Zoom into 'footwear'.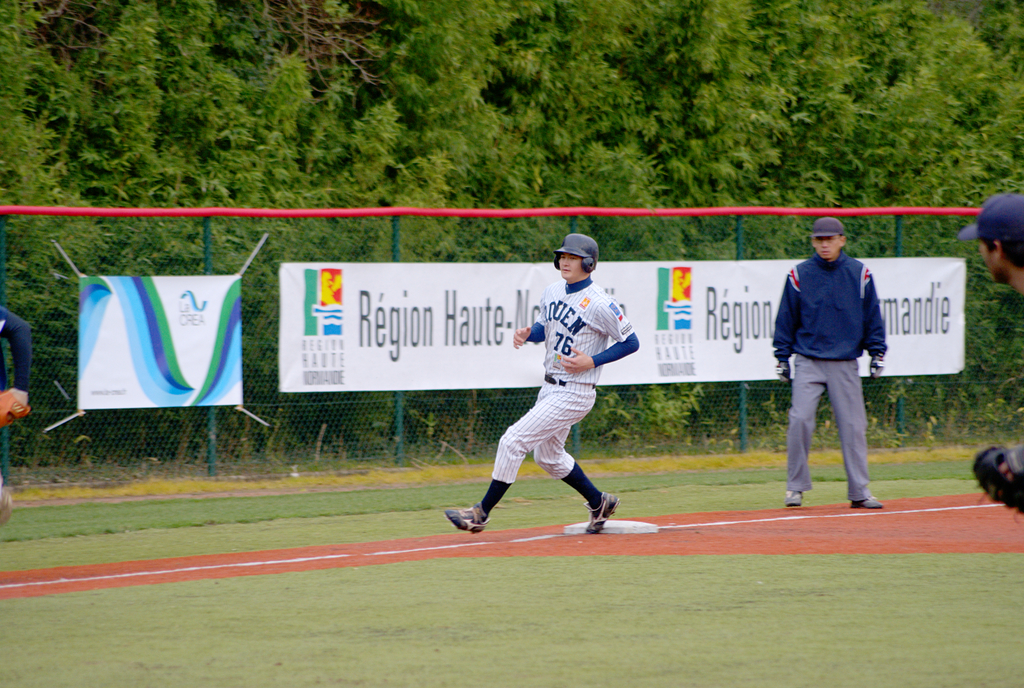
Zoom target: left=0, top=484, right=12, bottom=527.
